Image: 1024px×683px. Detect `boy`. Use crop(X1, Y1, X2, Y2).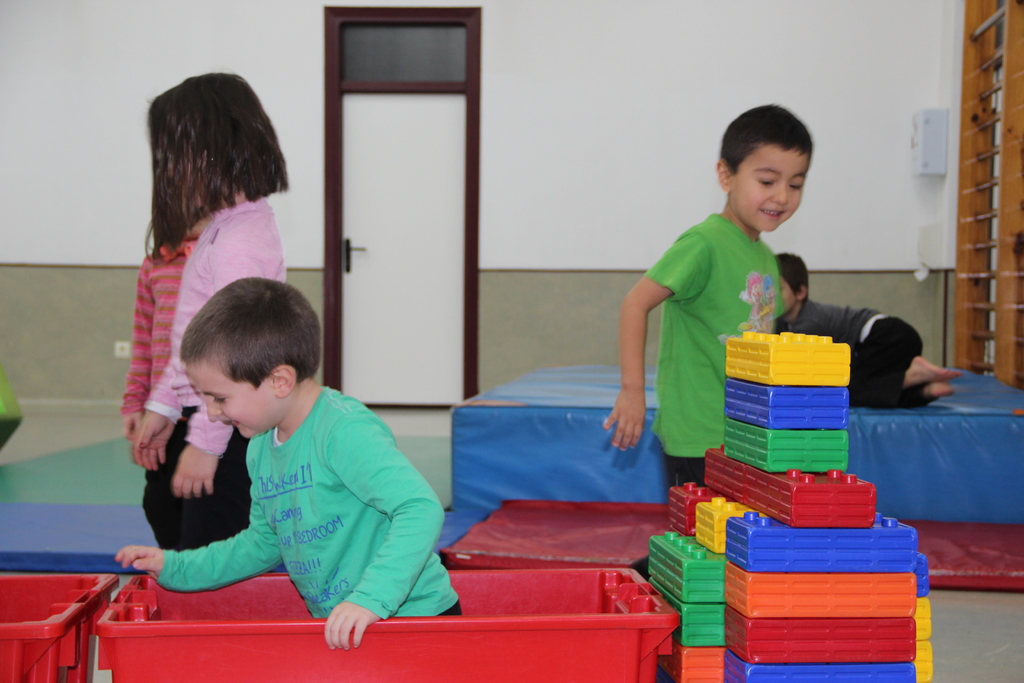
crop(111, 283, 470, 650).
